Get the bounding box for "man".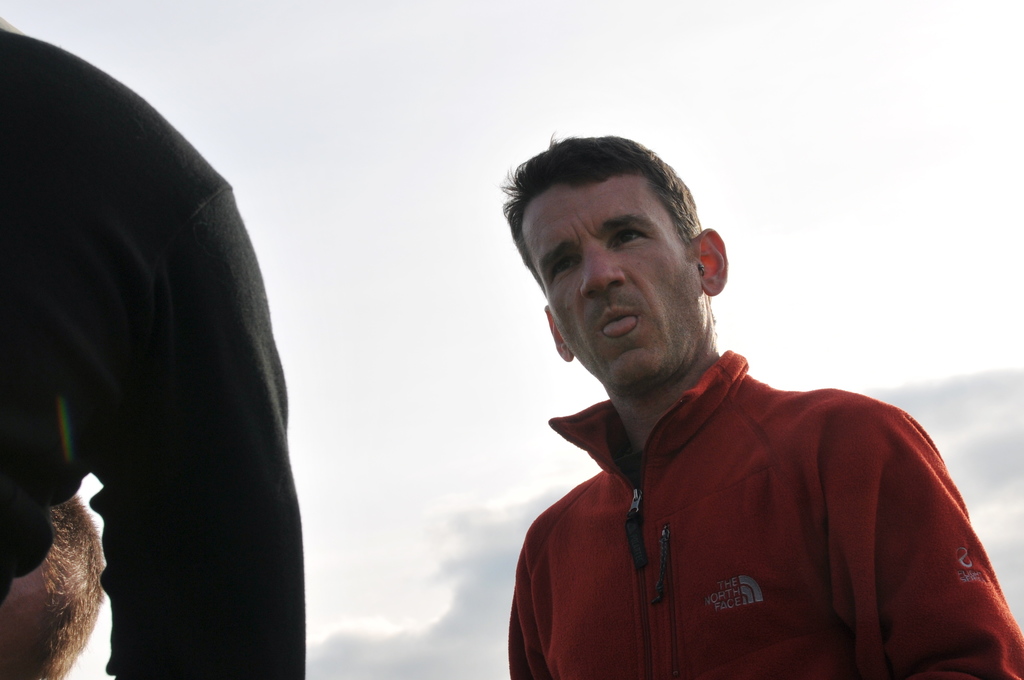
<bbox>0, 497, 99, 679</bbox>.
